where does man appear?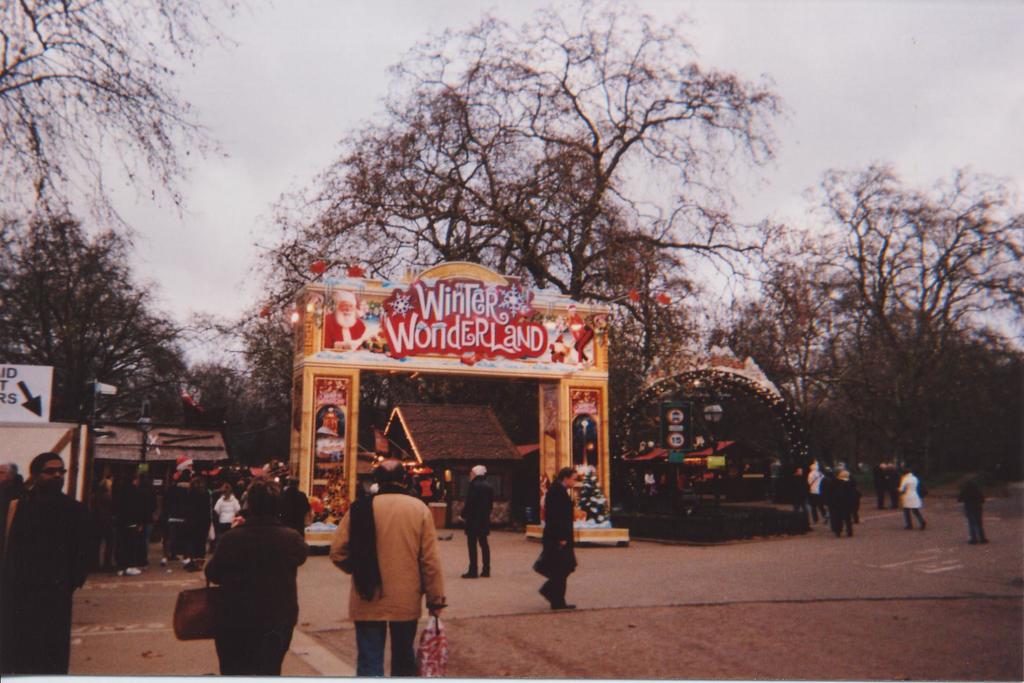
Appears at rect(333, 463, 446, 682).
